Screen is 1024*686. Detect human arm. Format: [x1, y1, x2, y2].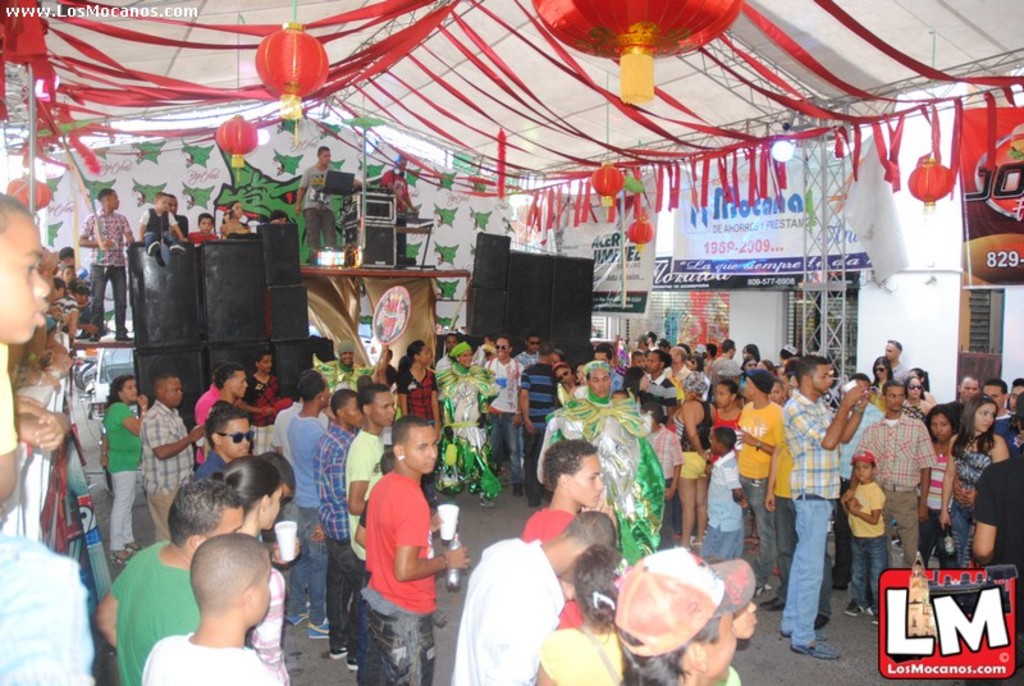
[150, 412, 212, 462].
